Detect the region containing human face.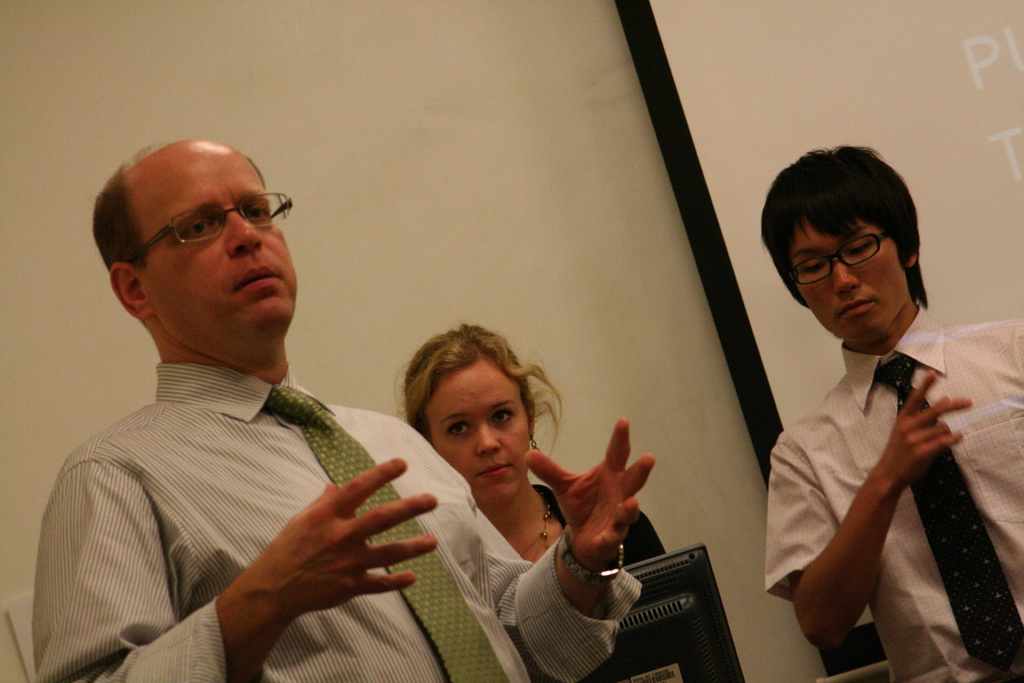
Rect(429, 365, 529, 499).
